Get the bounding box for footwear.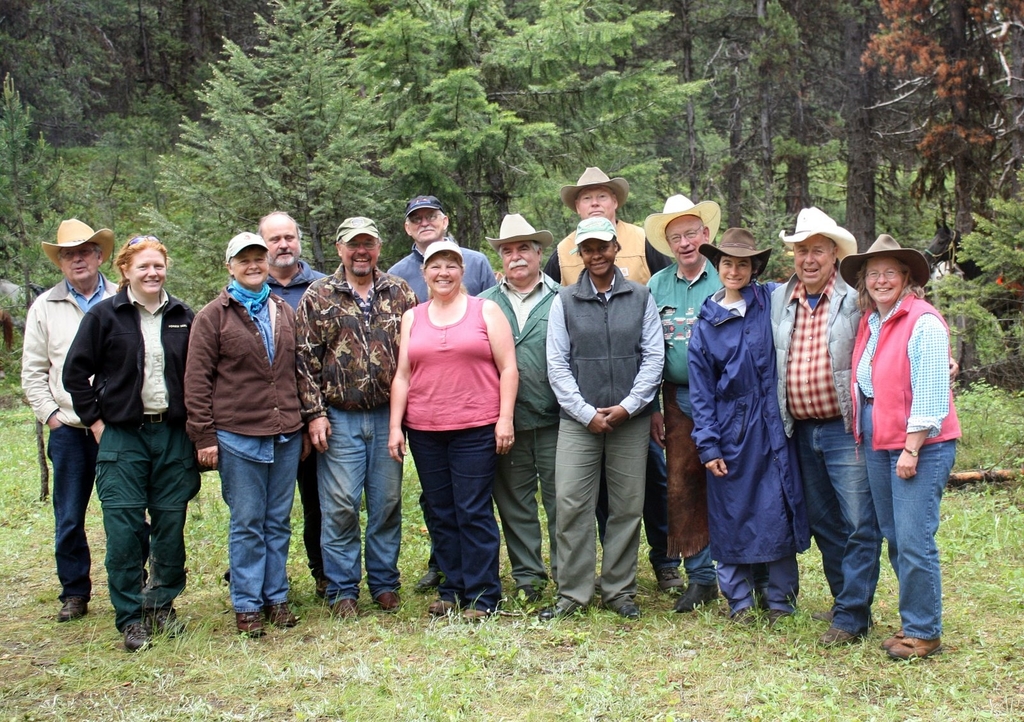
left=147, top=609, right=189, bottom=643.
